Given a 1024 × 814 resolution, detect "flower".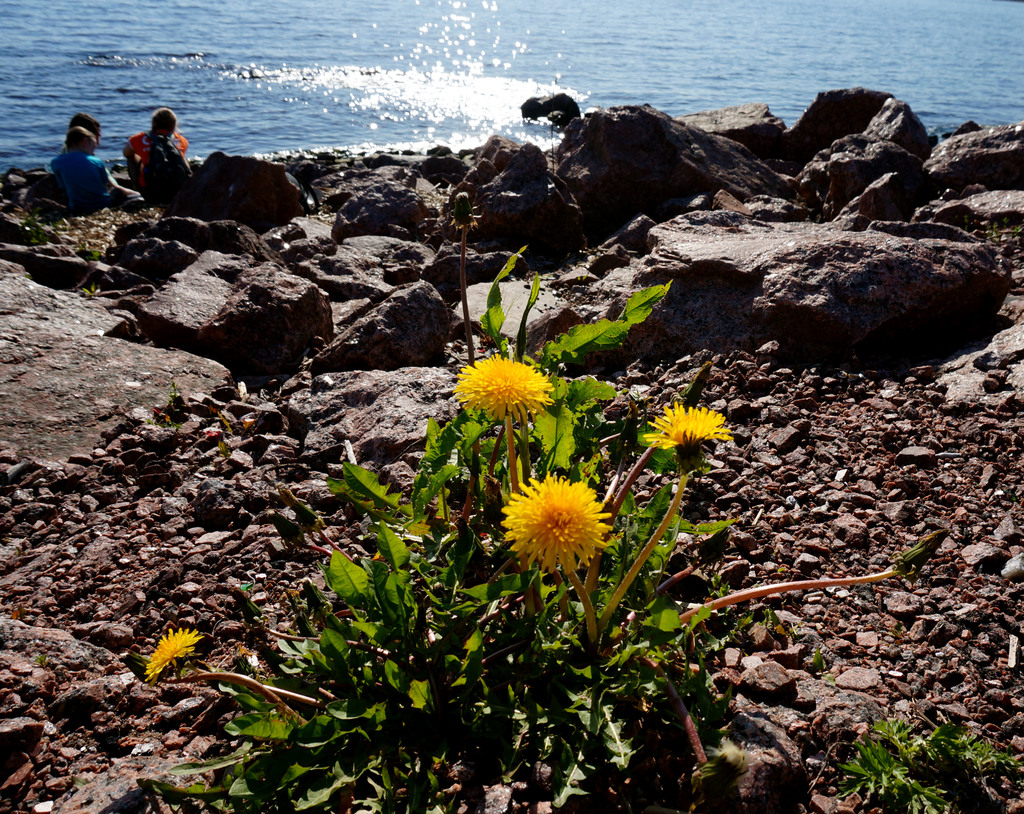
bbox(454, 343, 562, 436).
